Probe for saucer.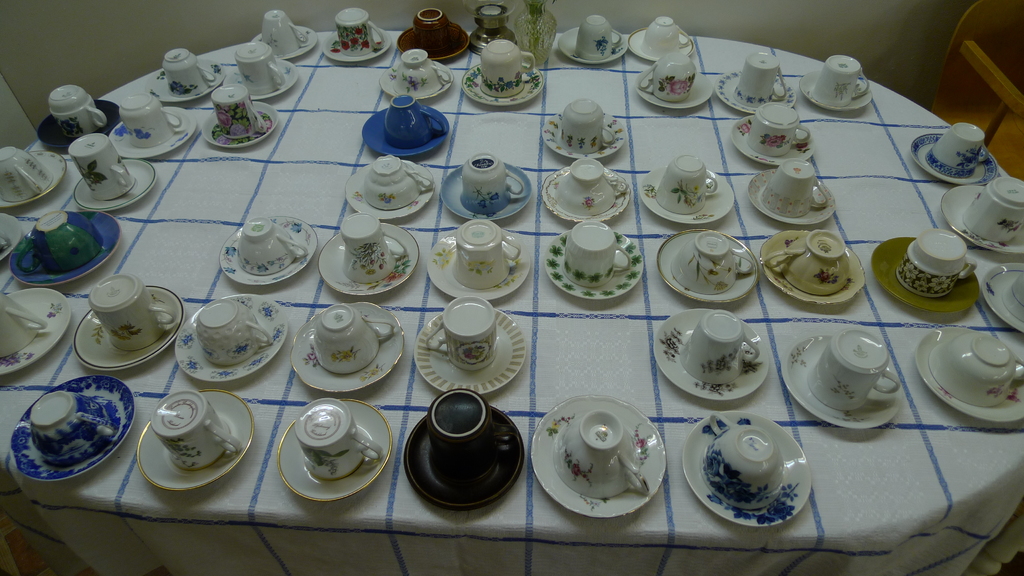
Probe result: (8,376,137,483).
